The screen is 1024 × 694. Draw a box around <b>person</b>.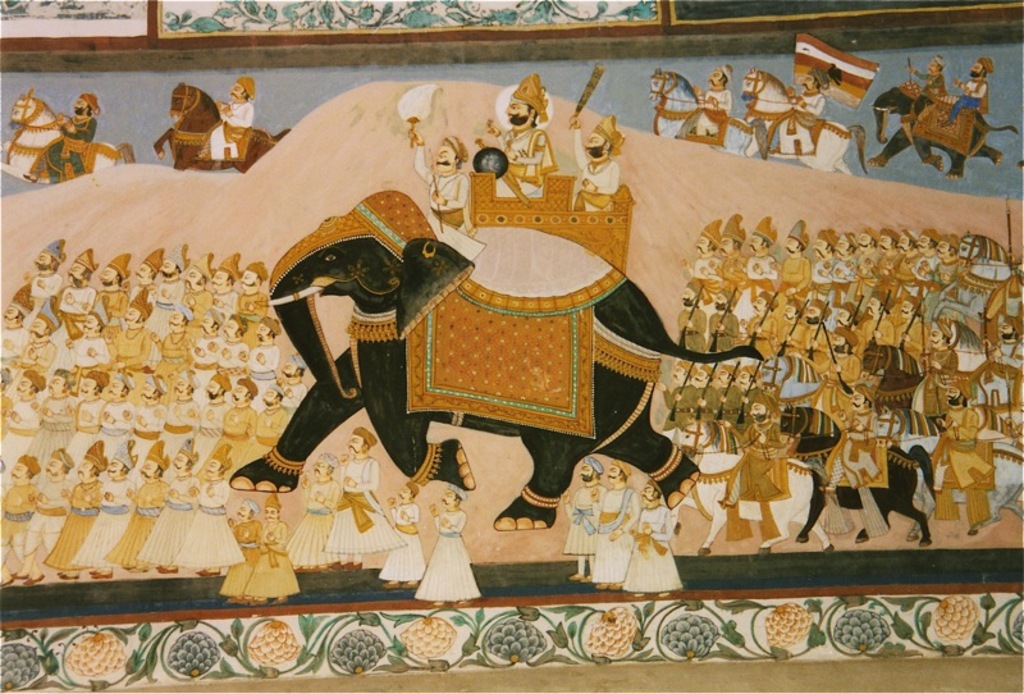
left=45, top=88, right=106, bottom=188.
